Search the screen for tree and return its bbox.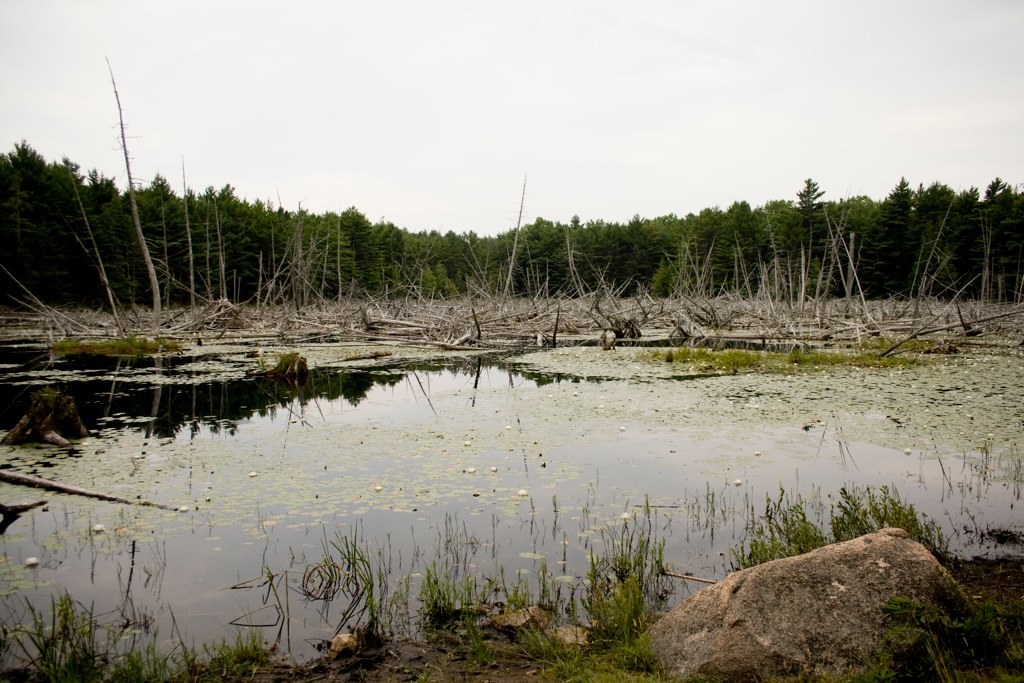
Found: region(716, 195, 785, 305).
